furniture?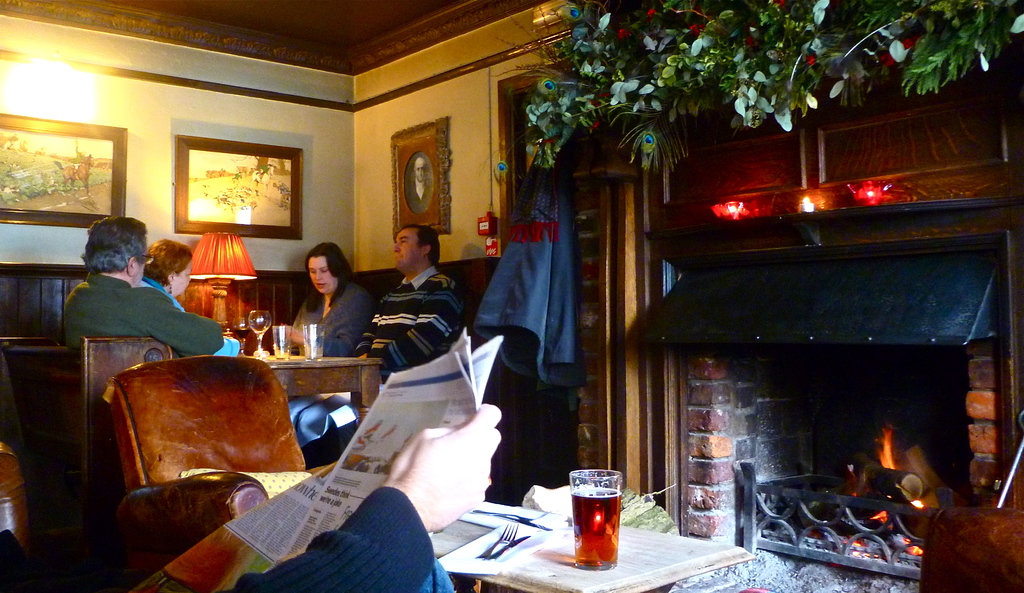
[103,354,334,576]
